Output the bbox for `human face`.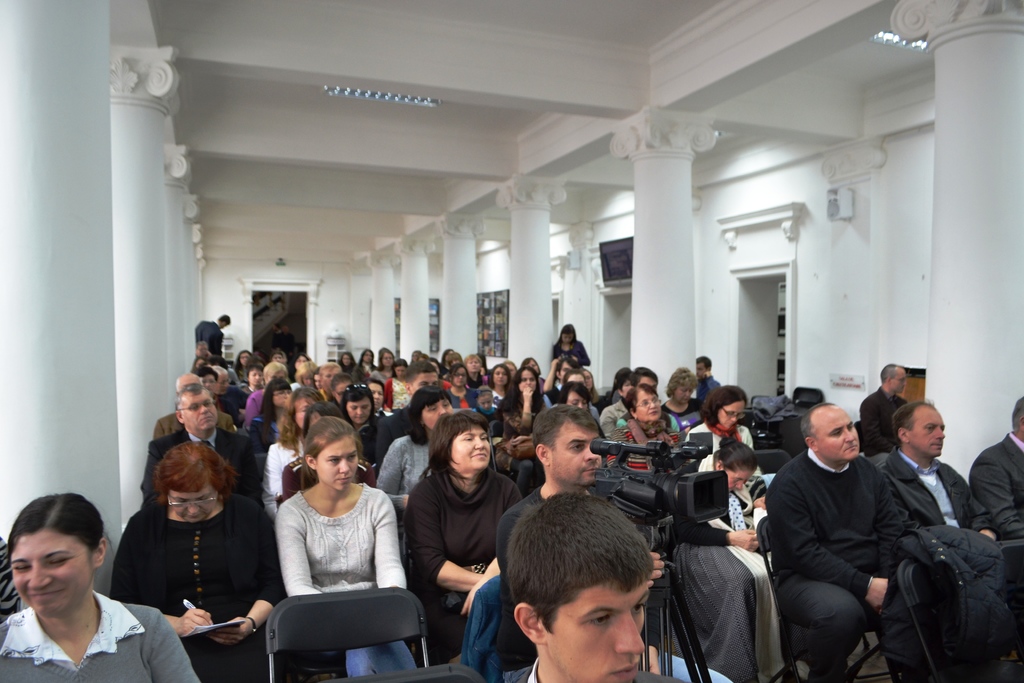
rect(520, 368, 538, 395).
